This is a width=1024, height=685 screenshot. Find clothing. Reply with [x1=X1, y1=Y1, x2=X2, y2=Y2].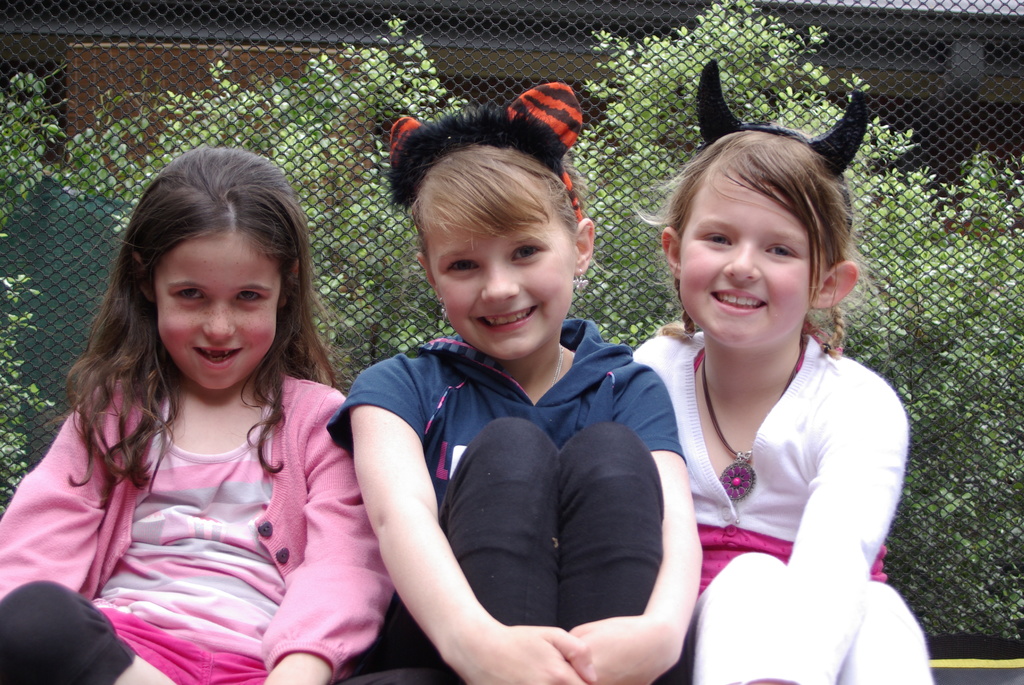
[x1=27, y1=288, x2=356, y2=667].
